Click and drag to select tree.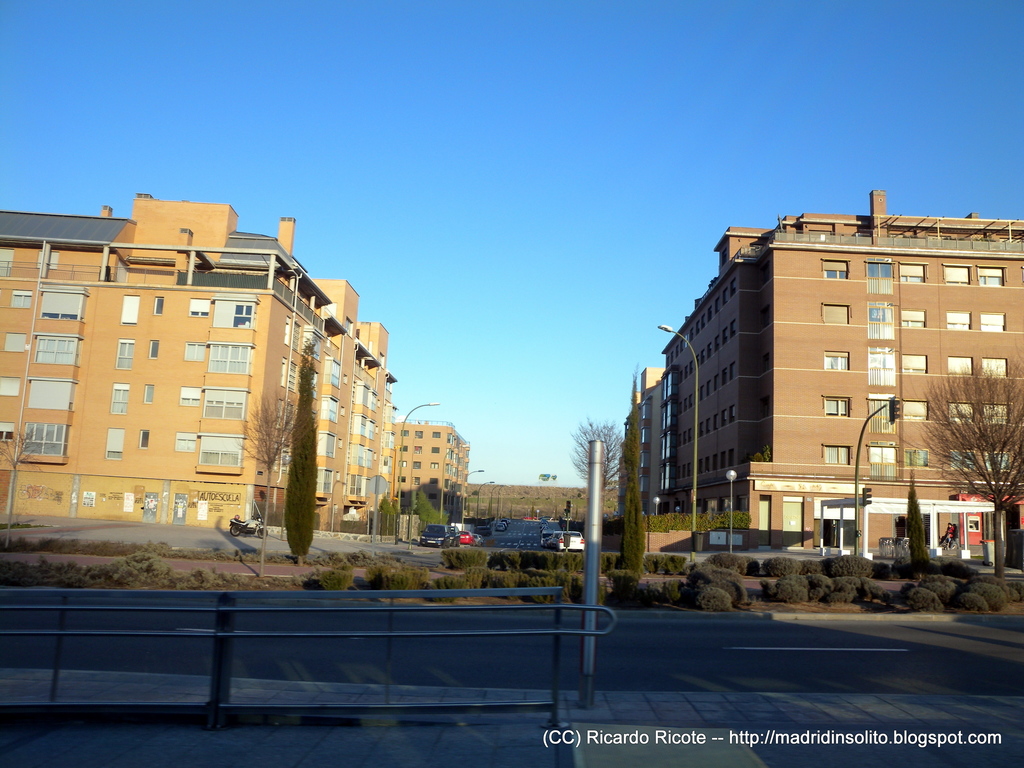
Selection: region(927, 340, 1019, 553).
